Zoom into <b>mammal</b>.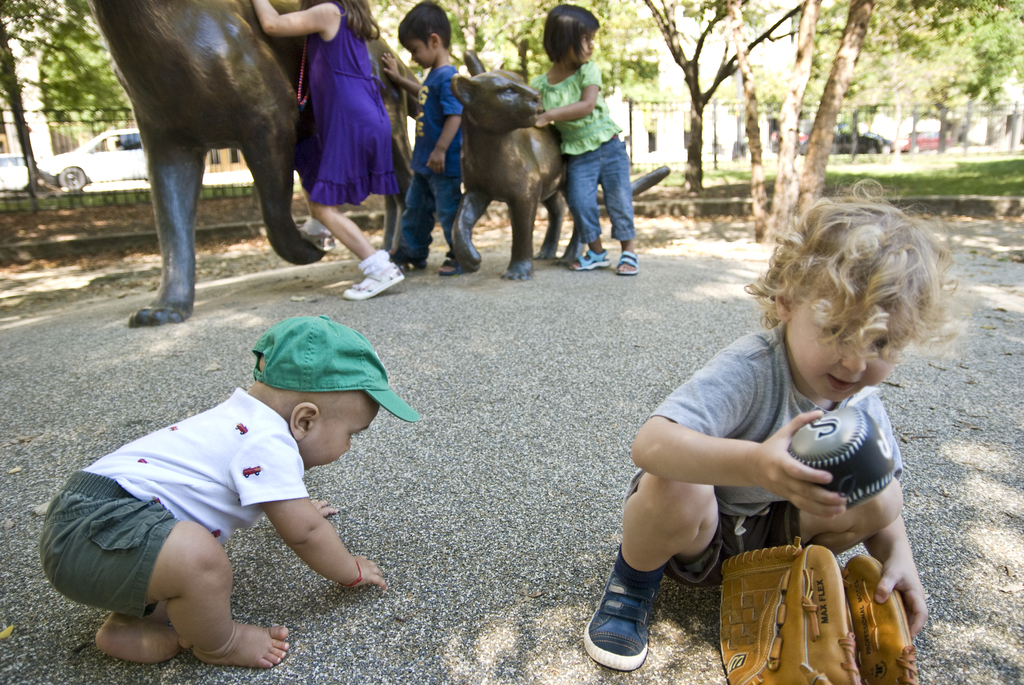
Zoom target: l=569, t=168, r=970, b=682.
